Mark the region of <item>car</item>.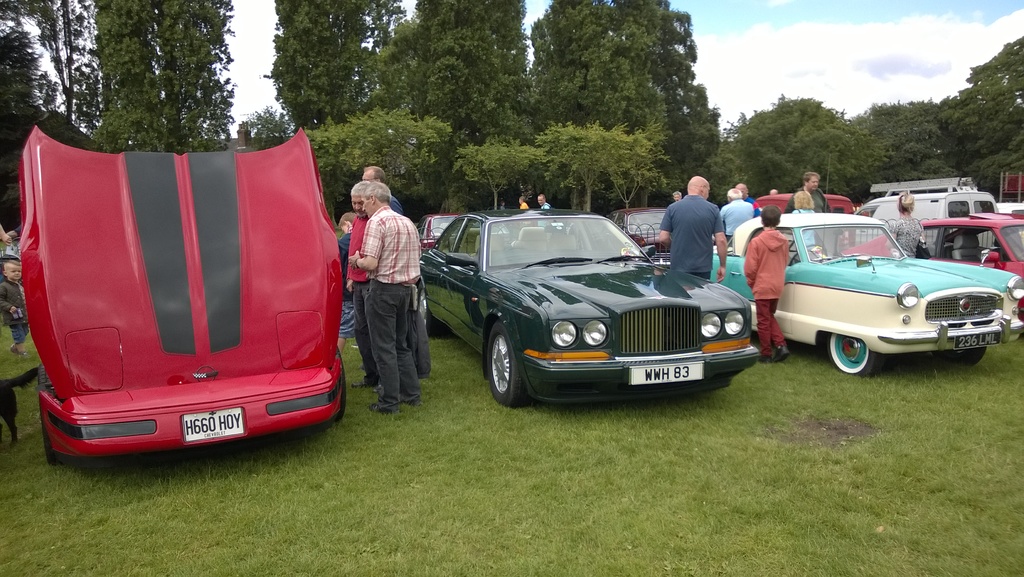
Region: Rect(842, 217, 1023, 310).
